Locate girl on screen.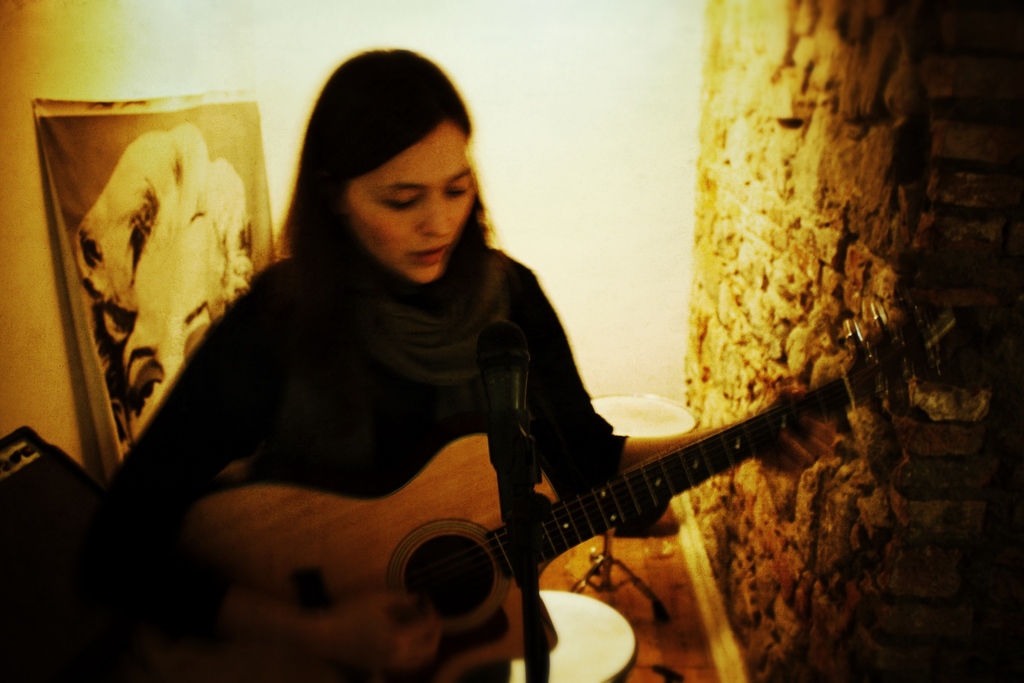
On screen at crop(101, 50, 744, 682).
